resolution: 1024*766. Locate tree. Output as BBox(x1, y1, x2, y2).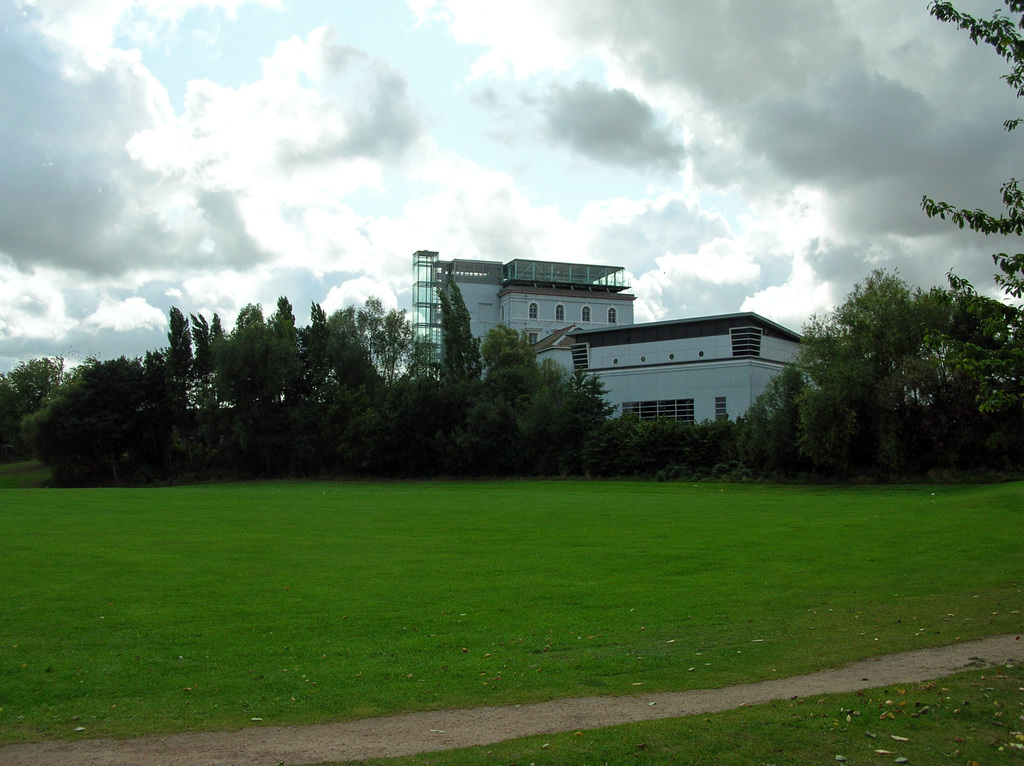
BBox(897, 267, 1023, 475).
